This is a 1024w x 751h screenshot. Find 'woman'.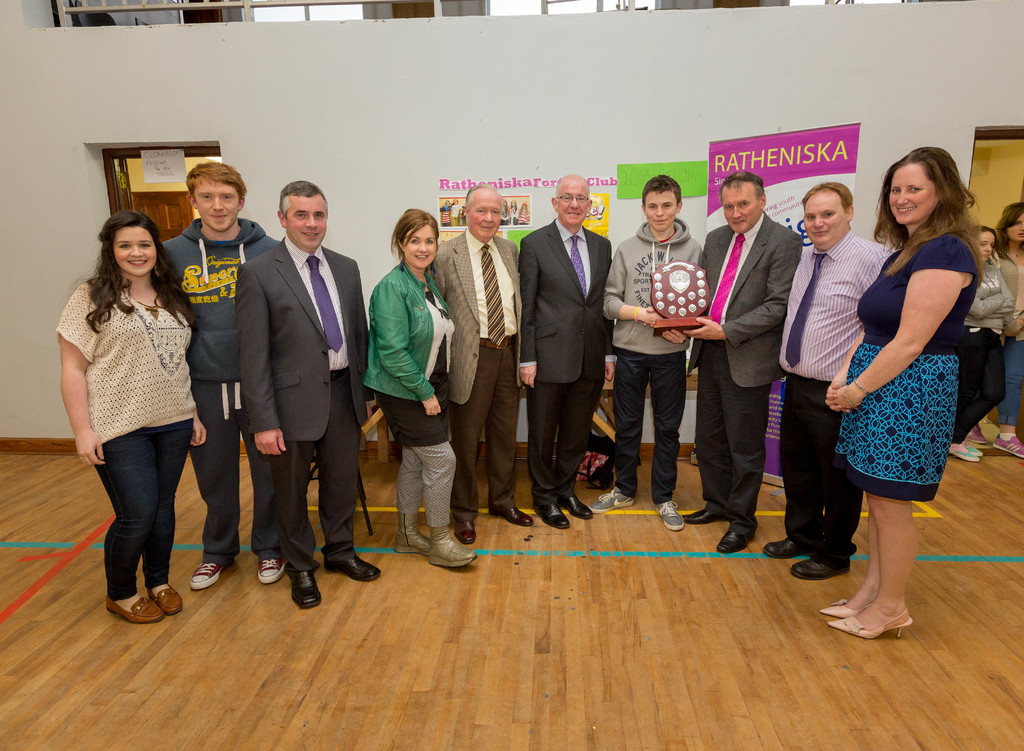
Bounding box: [946,223,1018,463].
